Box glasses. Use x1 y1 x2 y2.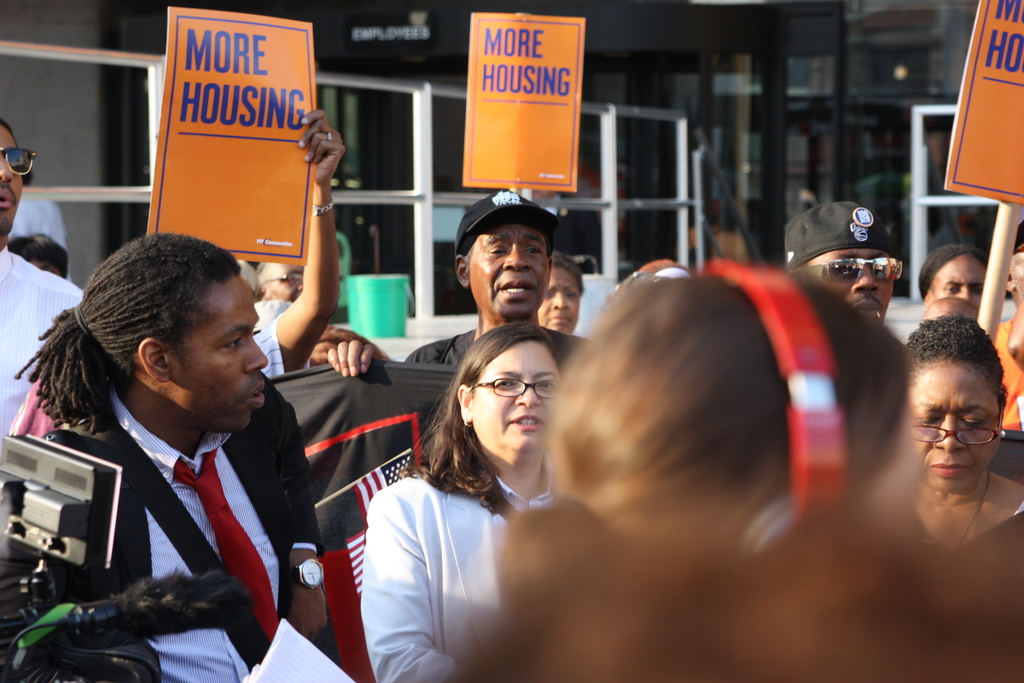
807 248 906 289.
